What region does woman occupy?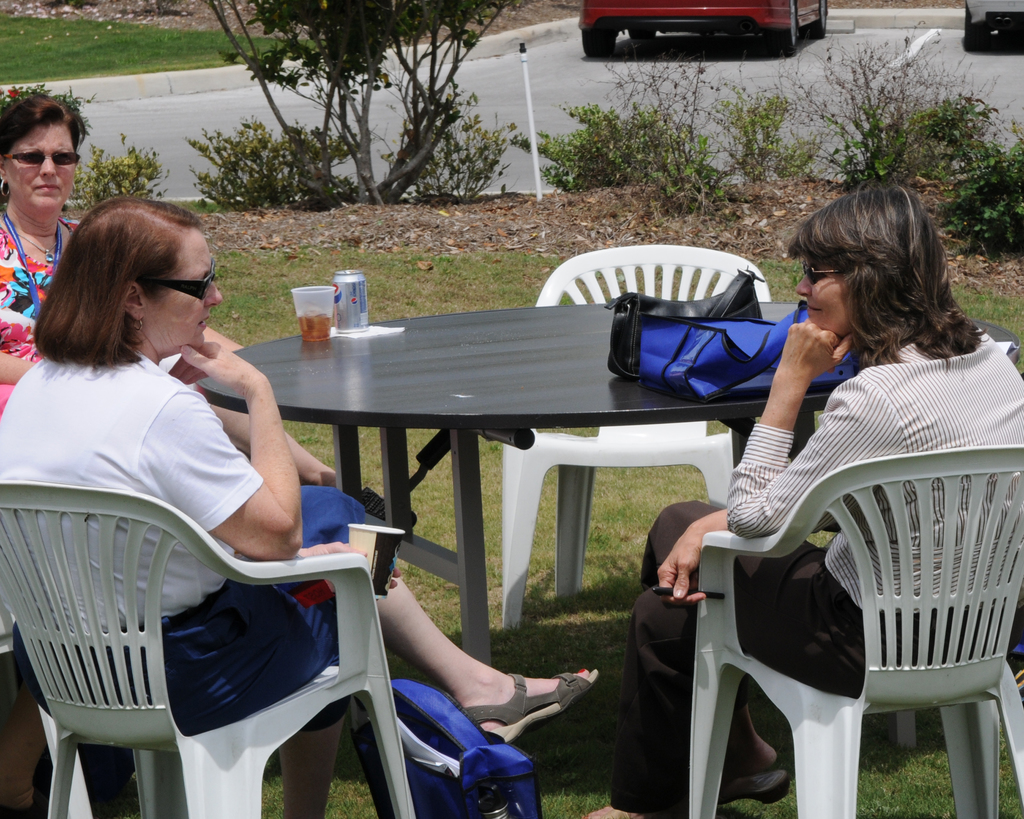
bbox=[707, 162, 978, 799].
